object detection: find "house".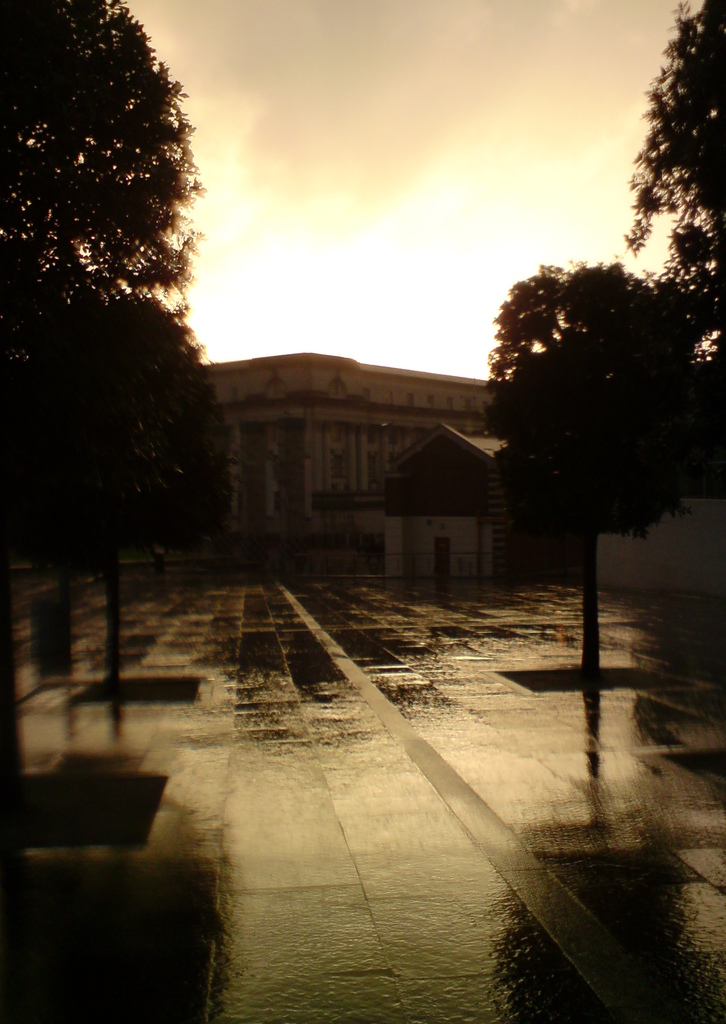
bbox(379, 420, 506, 579).
